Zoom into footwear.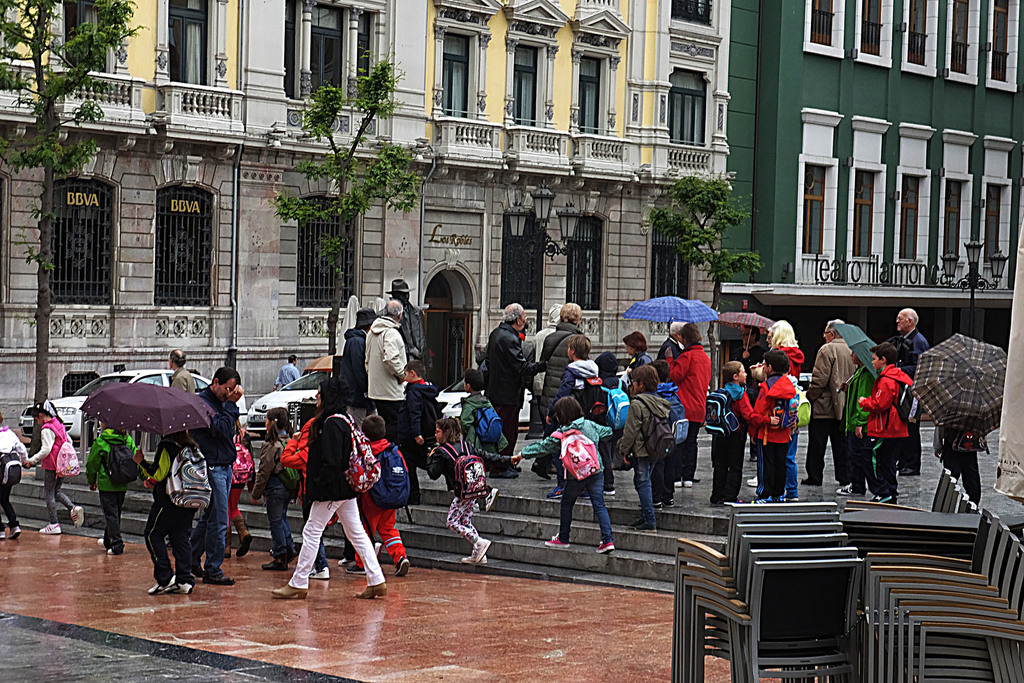
Zoom target: l=104, t=546, r=122, b=559.
